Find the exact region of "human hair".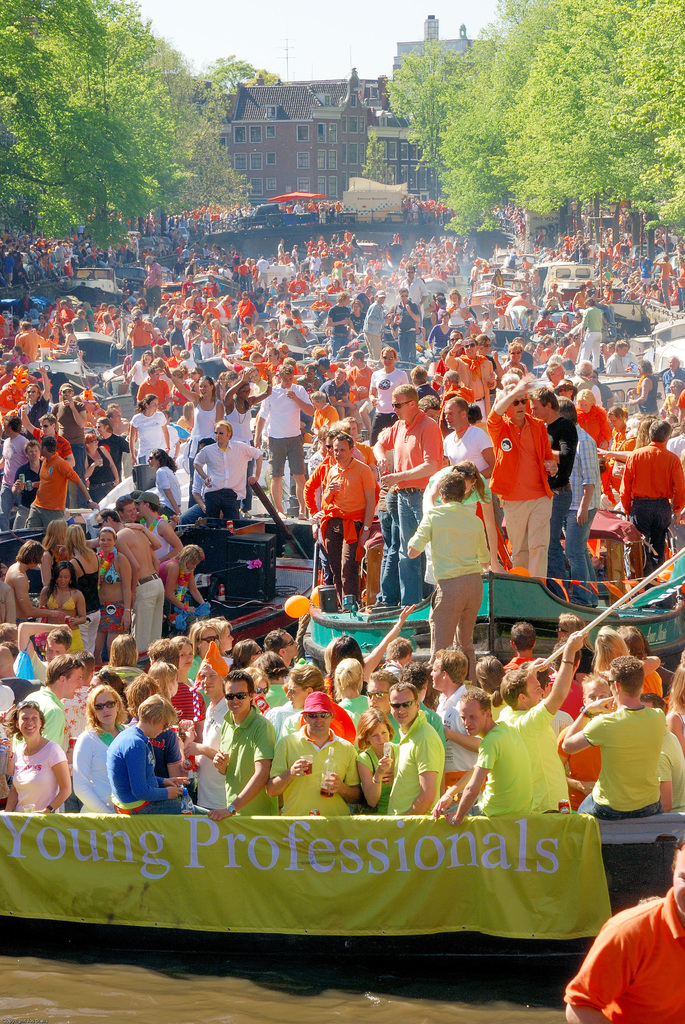
Exact region: (226, 639, 255, 669).
